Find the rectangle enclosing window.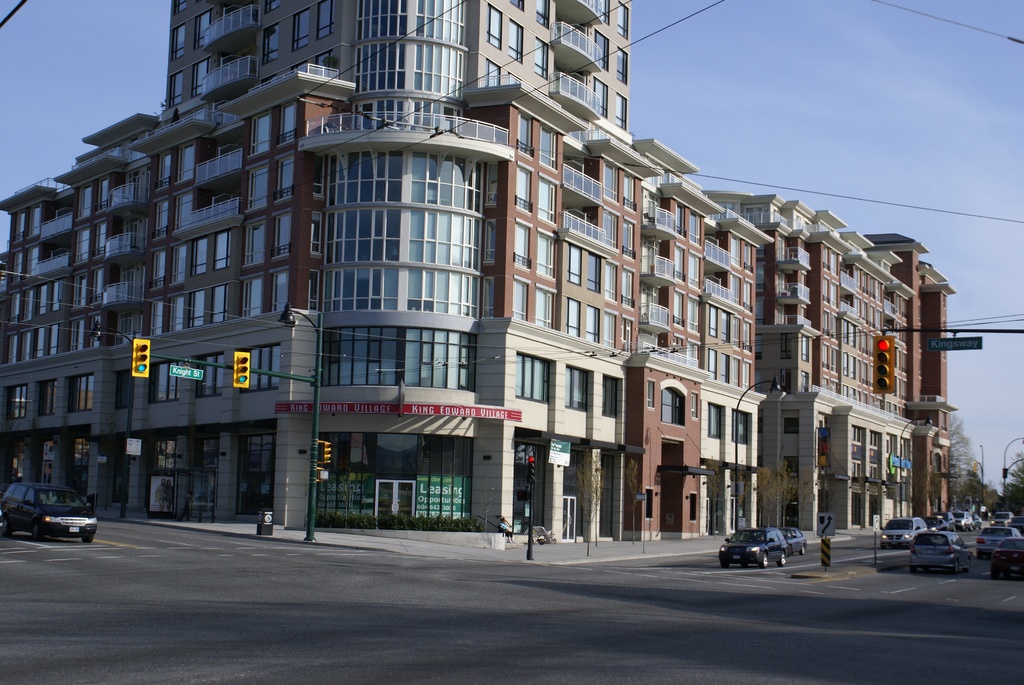
619,91,632,132.
